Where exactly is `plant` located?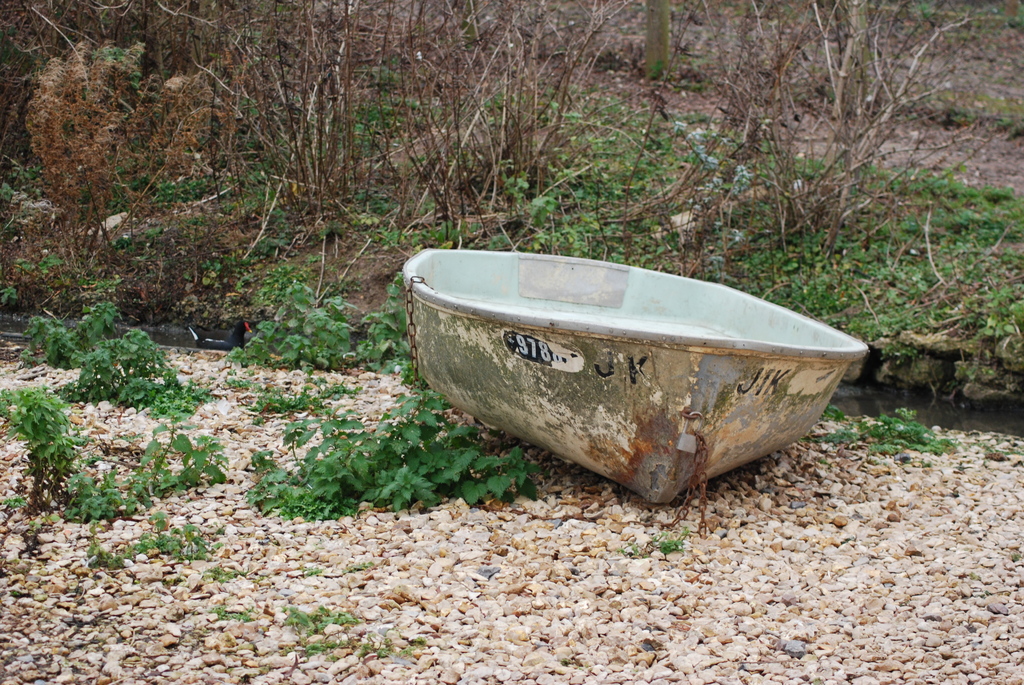
Its bounding box is 0, 388, 94, 521.
